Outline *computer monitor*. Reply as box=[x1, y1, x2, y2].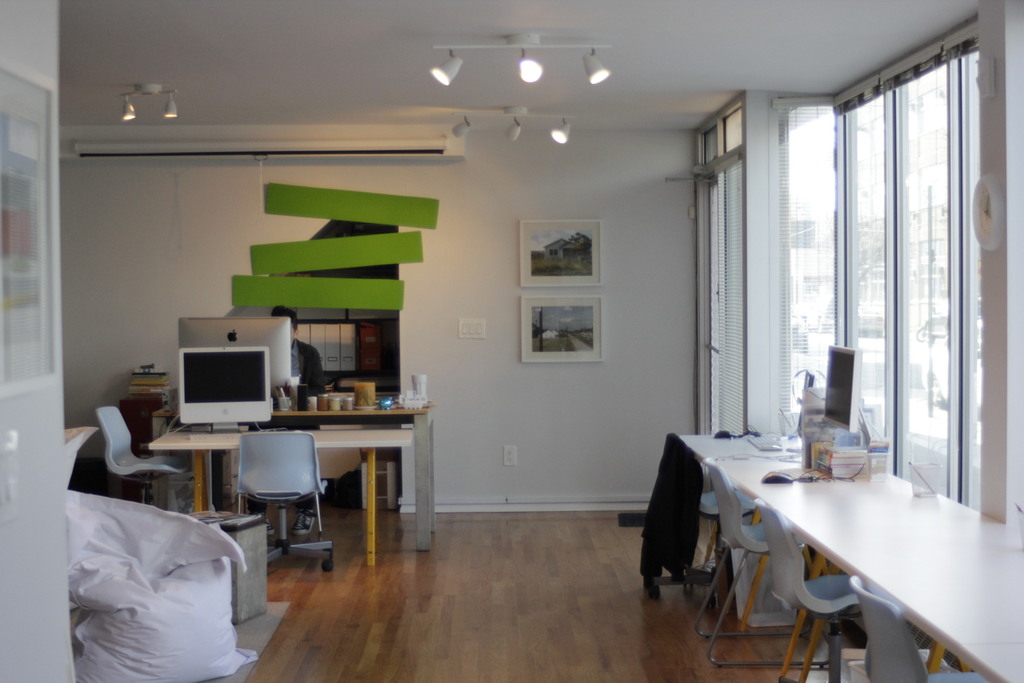
box=[824, 337, 860, 457].
